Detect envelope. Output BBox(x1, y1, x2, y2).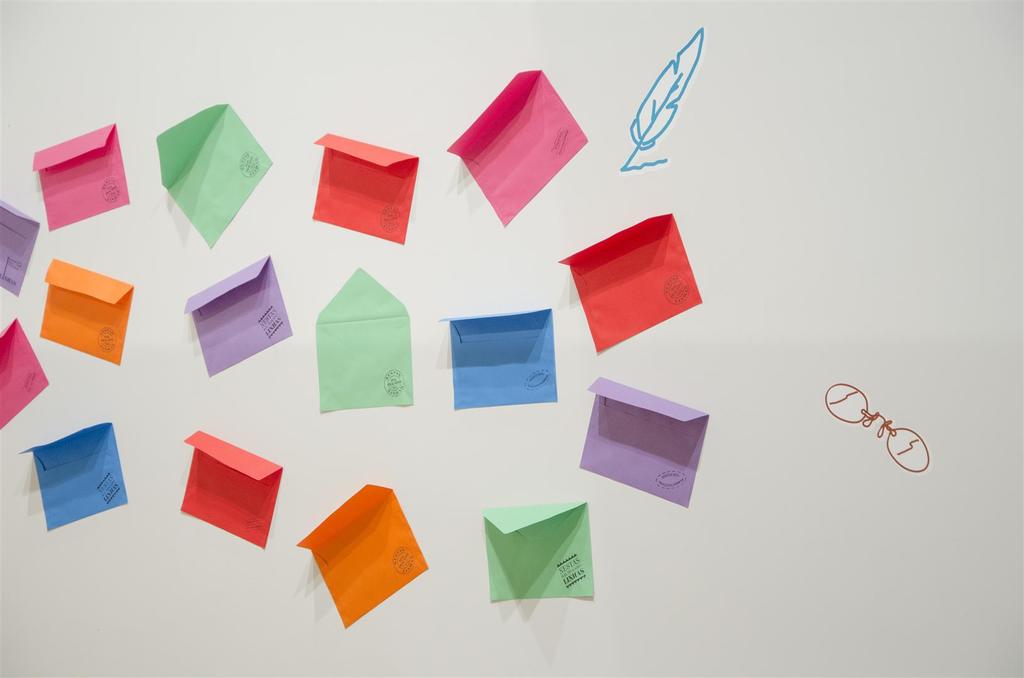
BBox(307, 130, 424, 246).
